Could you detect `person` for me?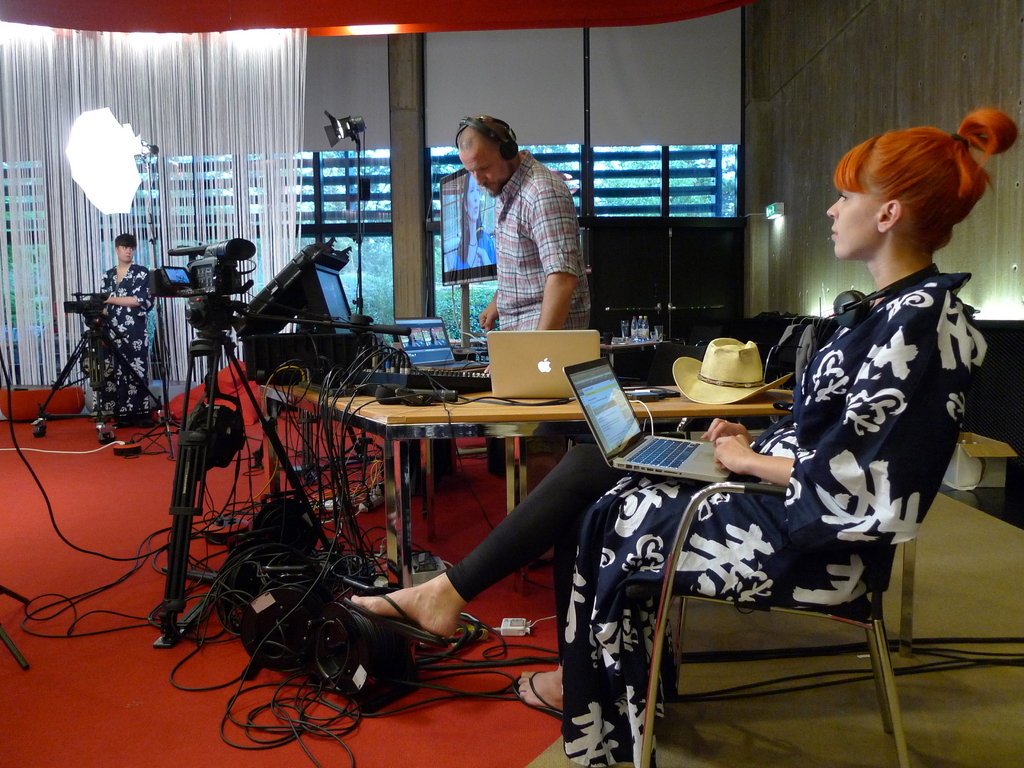
Detection result: crop(328, 106, 1020, 767).
